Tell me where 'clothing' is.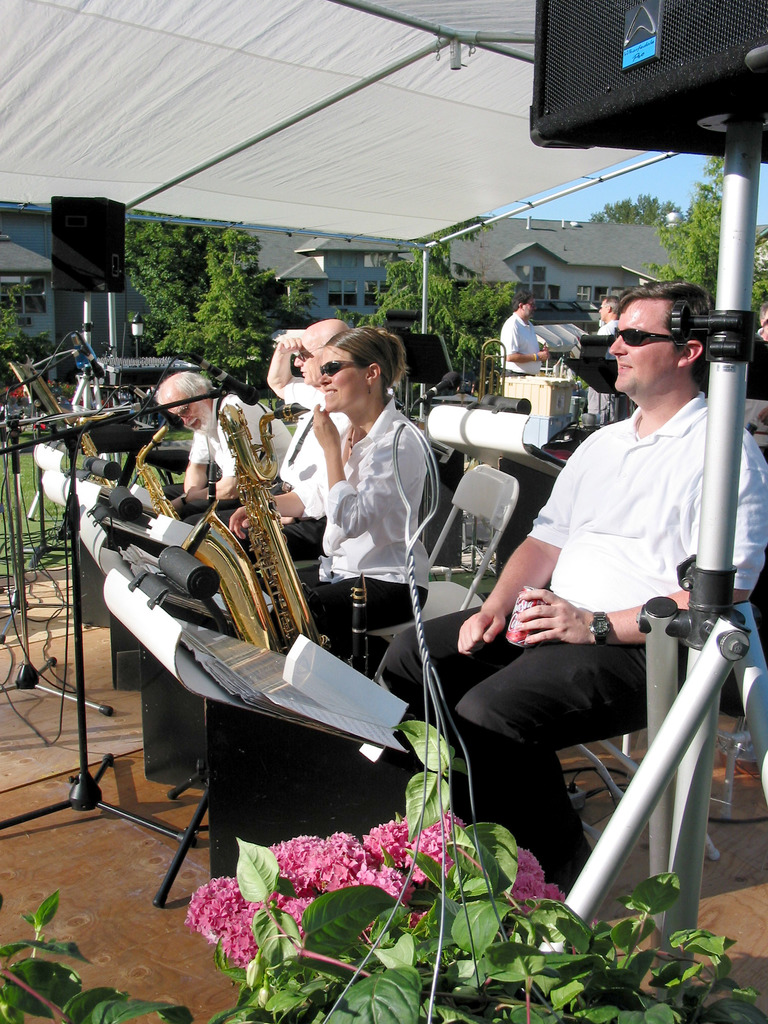
'clothing' is at 495 310 539 380.
